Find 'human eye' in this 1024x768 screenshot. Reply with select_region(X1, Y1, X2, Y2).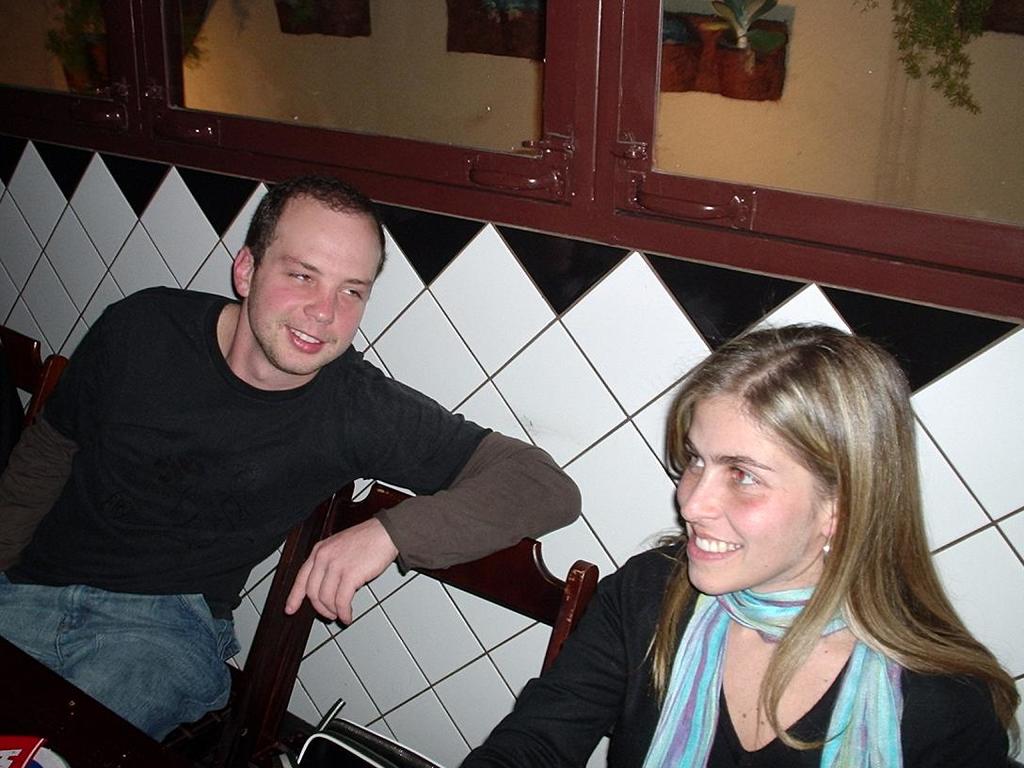
select_region(286, 271, 315, 290).
